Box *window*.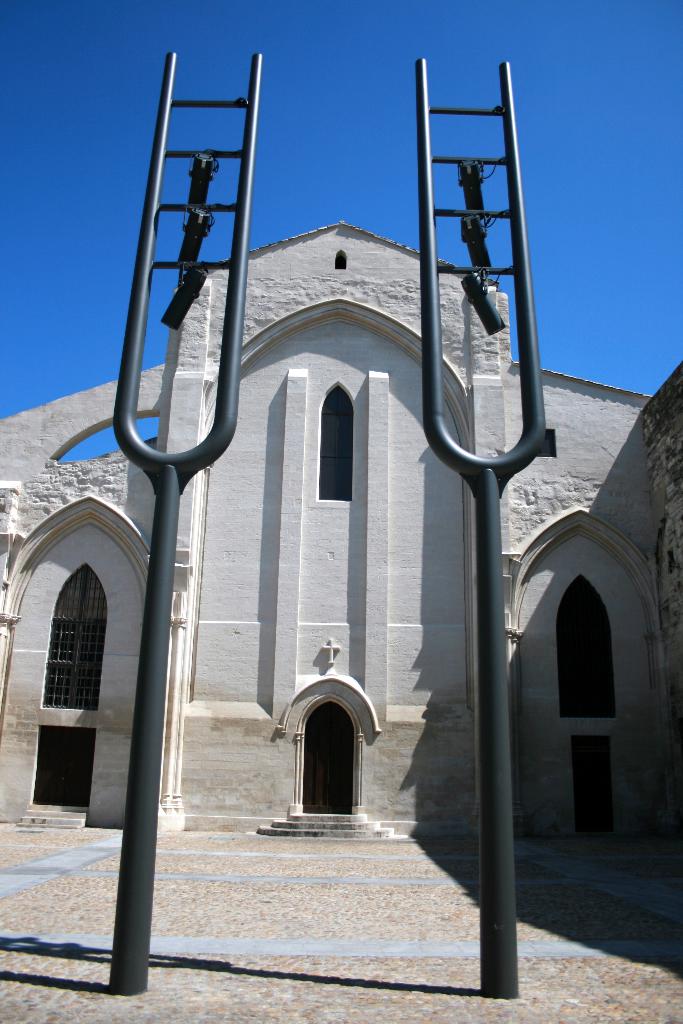
bbox(560, 576, 618, 728).
